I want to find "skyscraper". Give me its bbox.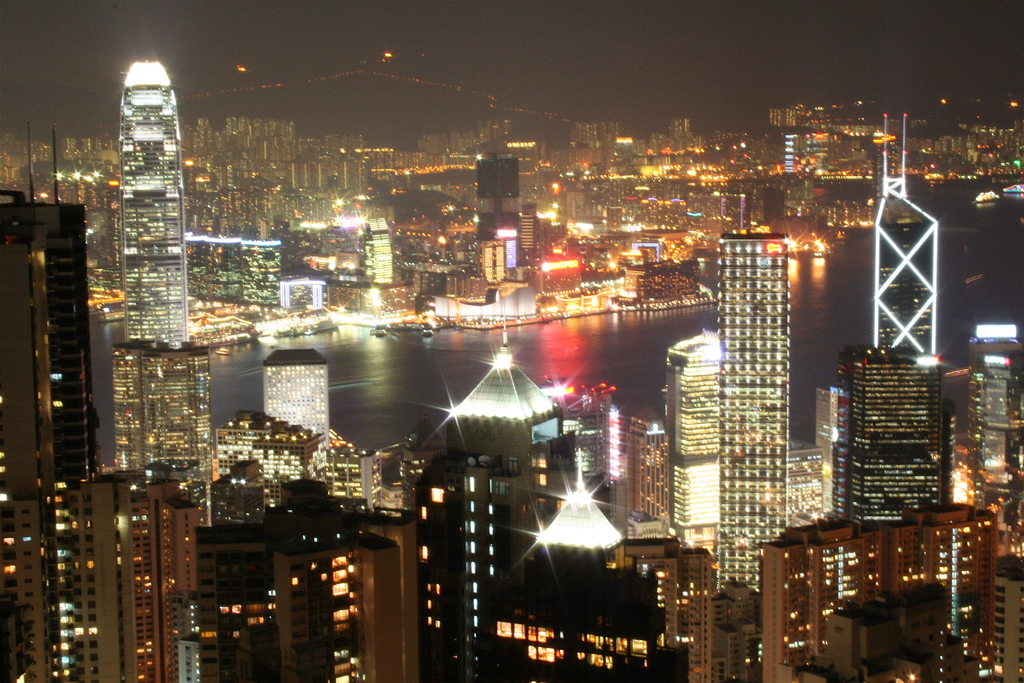
pyautogui.locateOnScreen(958, 324, 1023, 560).
